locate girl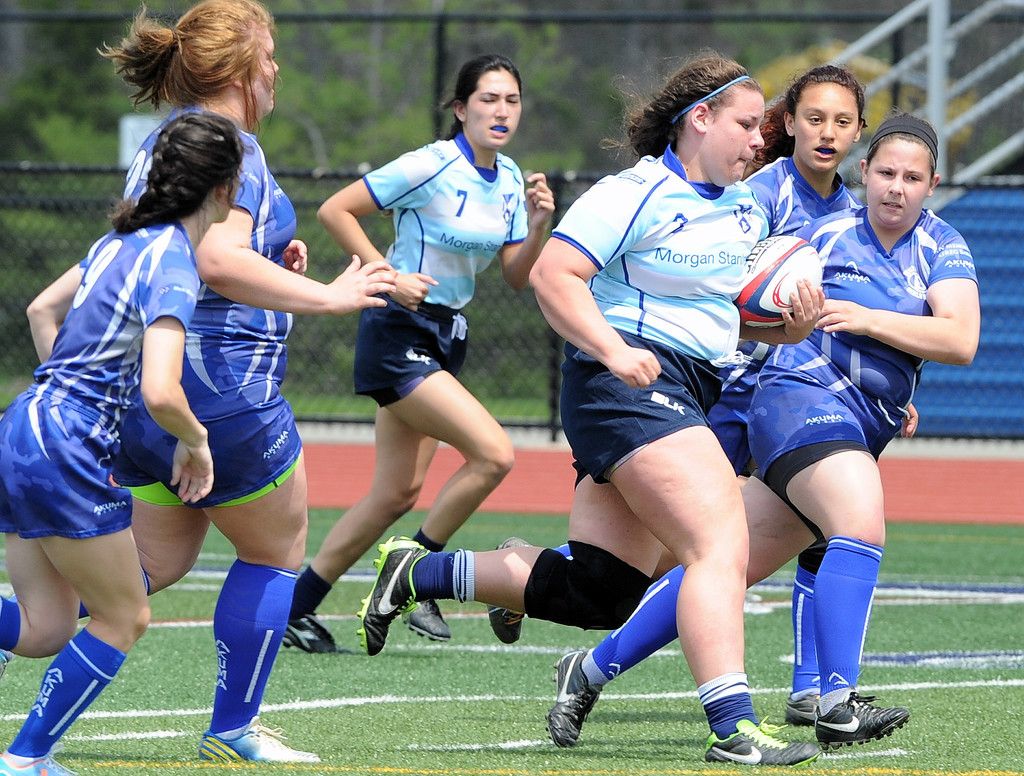
pyautogui.locateOnScreen(284, 58, 559, 661)
